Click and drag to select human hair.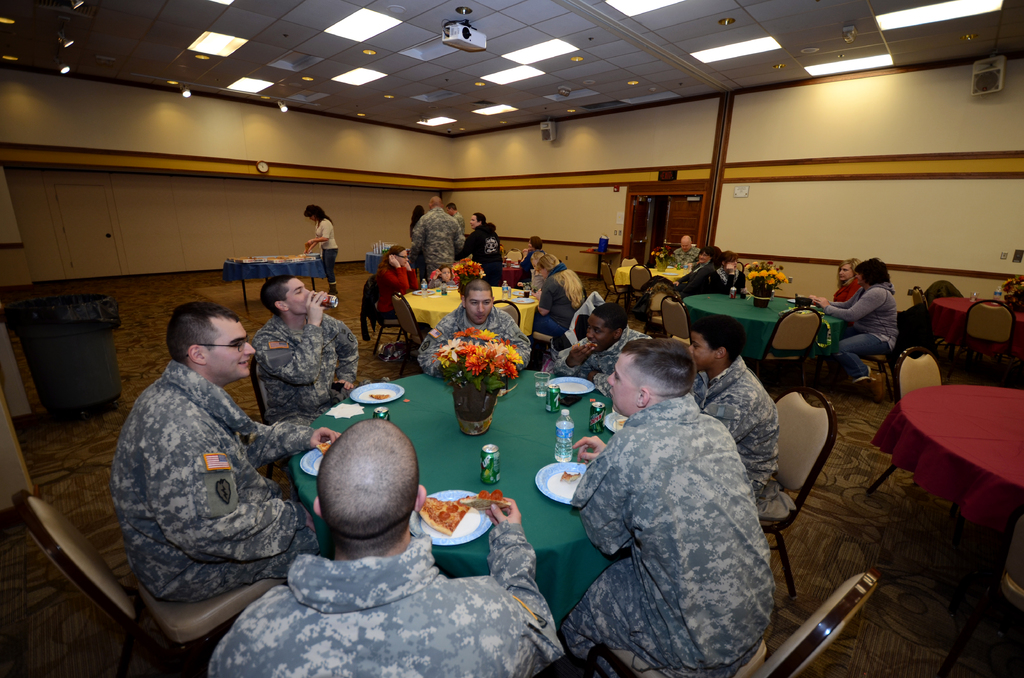
Selection: <box>376,244,404,269</box>.
